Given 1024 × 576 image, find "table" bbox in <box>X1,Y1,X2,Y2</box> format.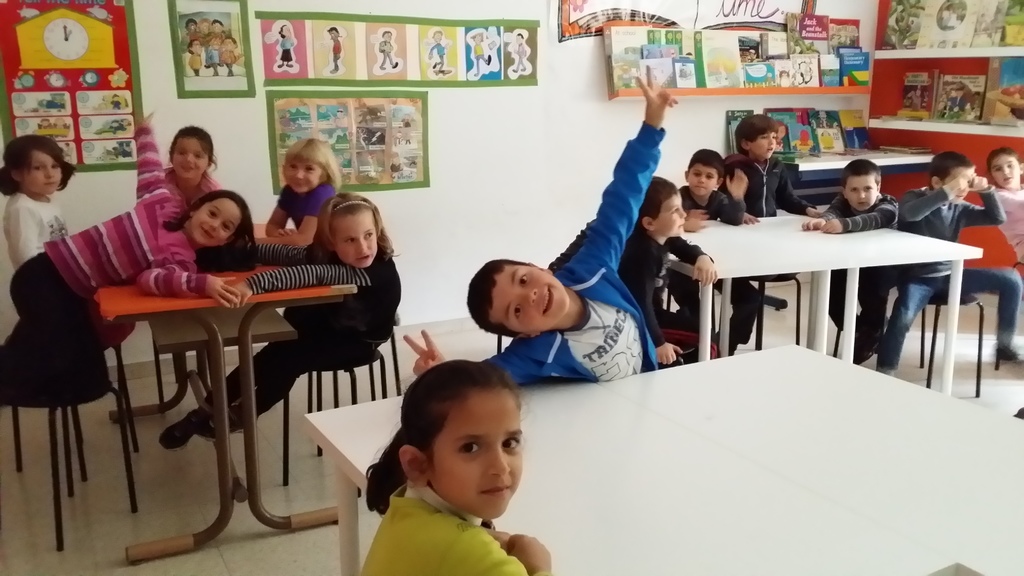
<box>653,207,984,390</box>.
